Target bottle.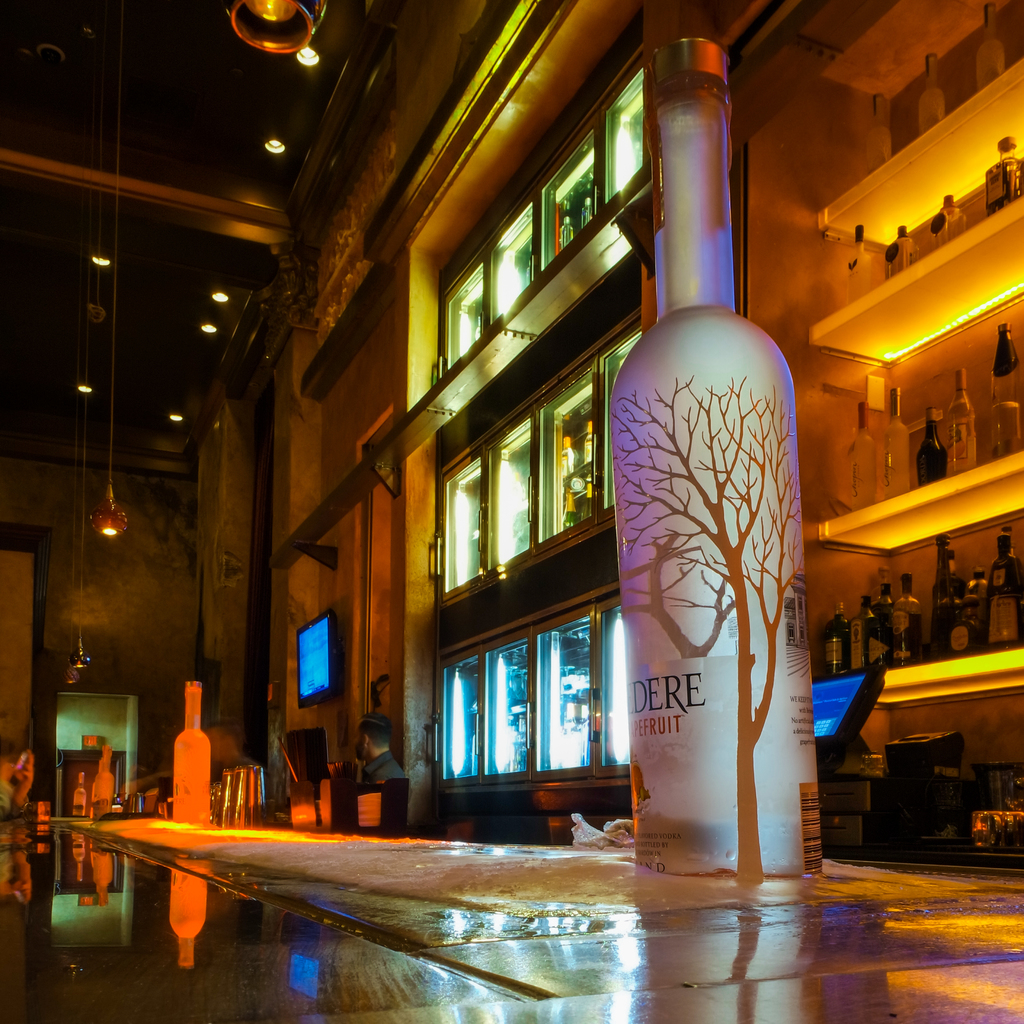
Target region: [982,536,1023,637].
